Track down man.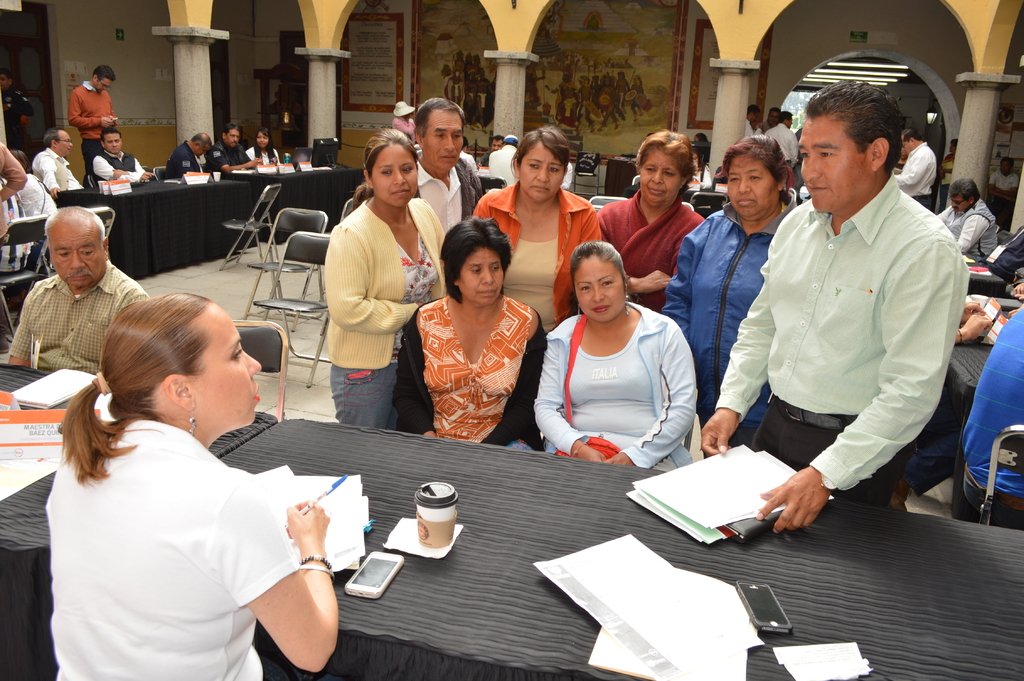
Tracked to bbox=[31, 129, 86, 205].
